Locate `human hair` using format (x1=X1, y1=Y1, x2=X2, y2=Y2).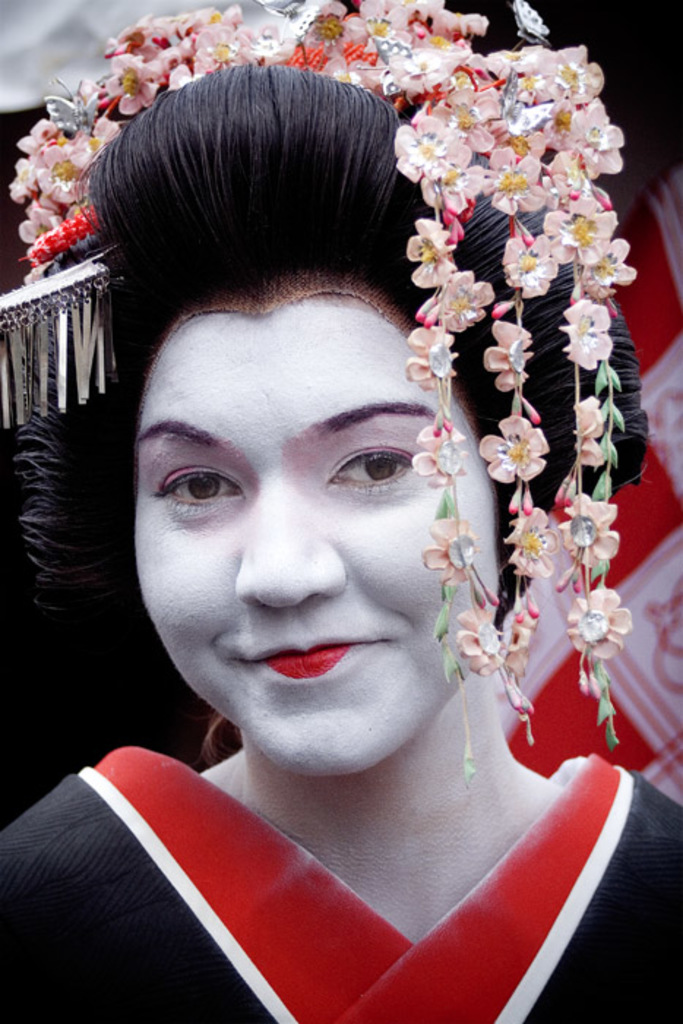
(x1=6, y1=45, x2=648, y2=609).
